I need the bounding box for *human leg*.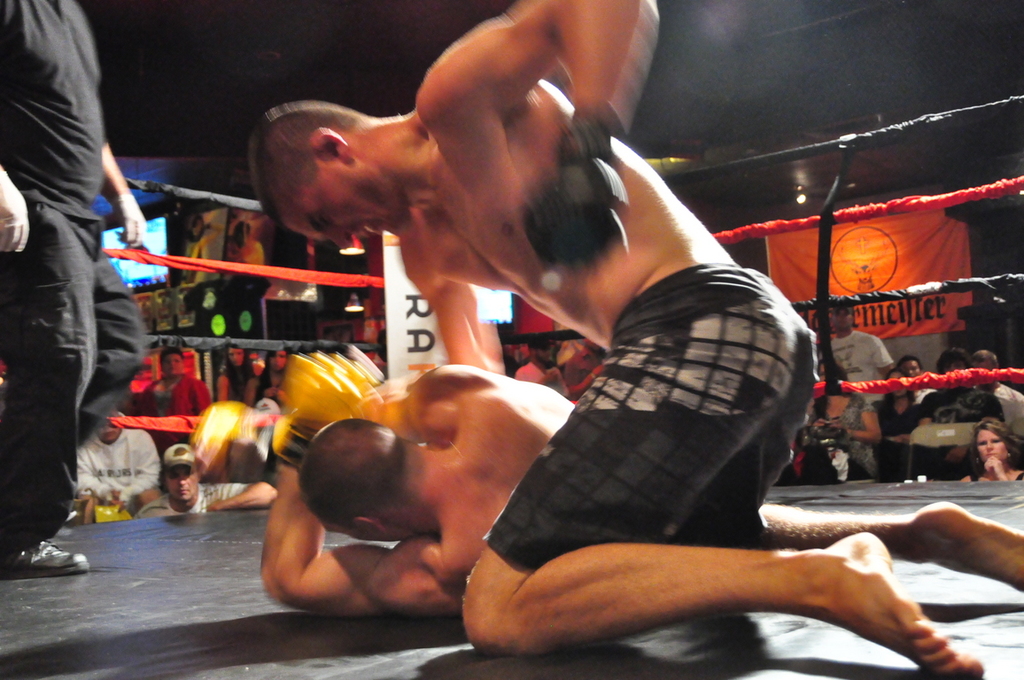
Here it is: rect(82, 254, 136, 441).
